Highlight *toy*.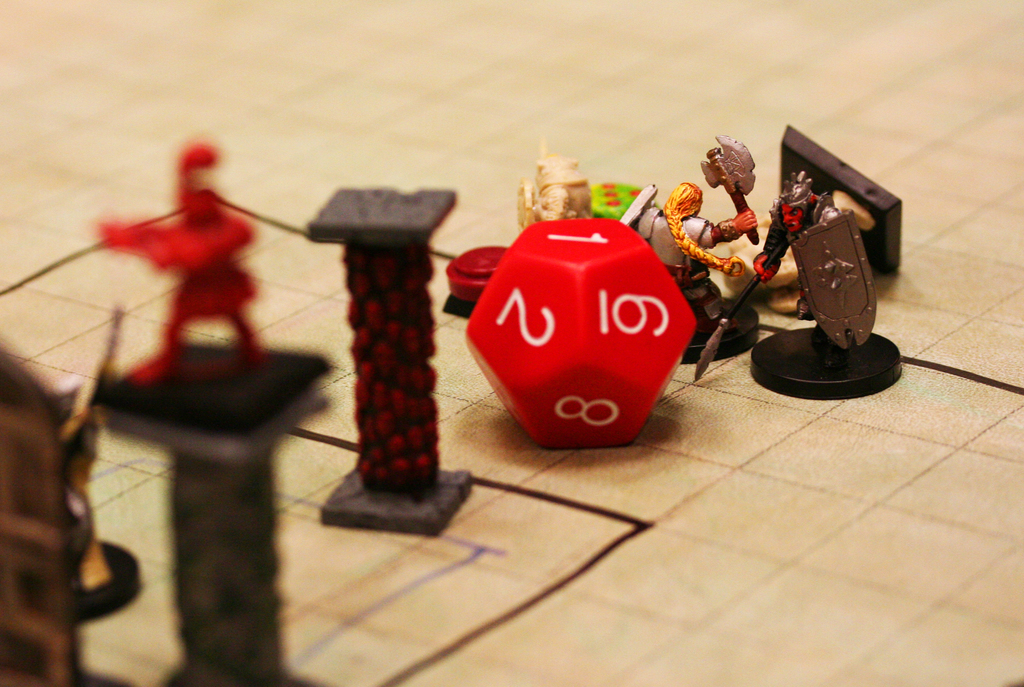
Highlighted region: 0/337/77/686.
